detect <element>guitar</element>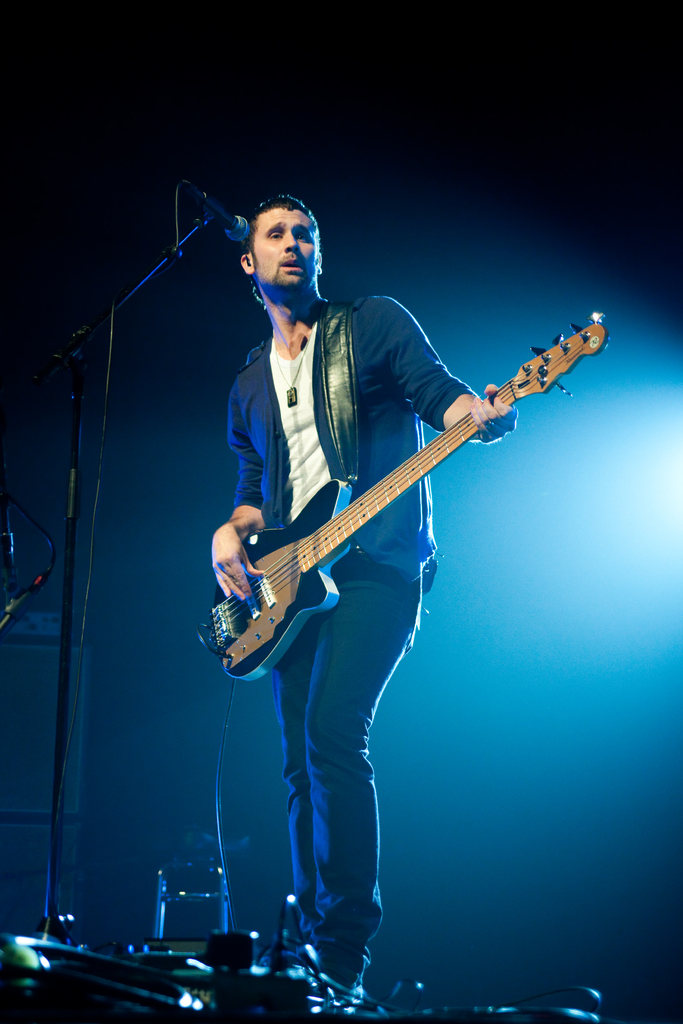
[204,311,614,691]
